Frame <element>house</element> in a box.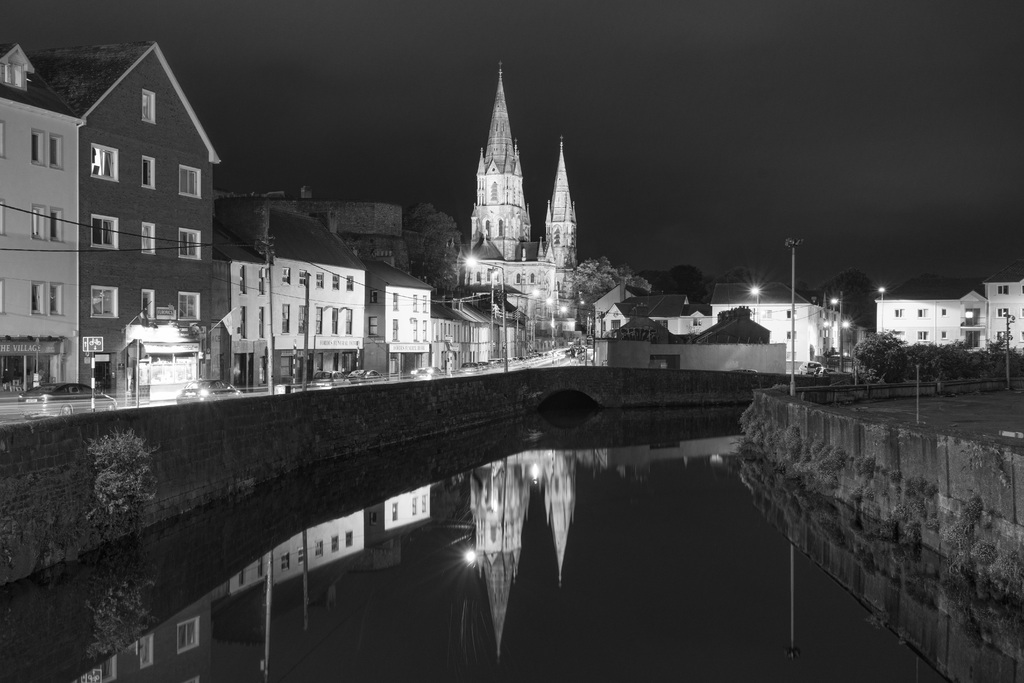
left=436, top=284, right=500, bottom=379.
